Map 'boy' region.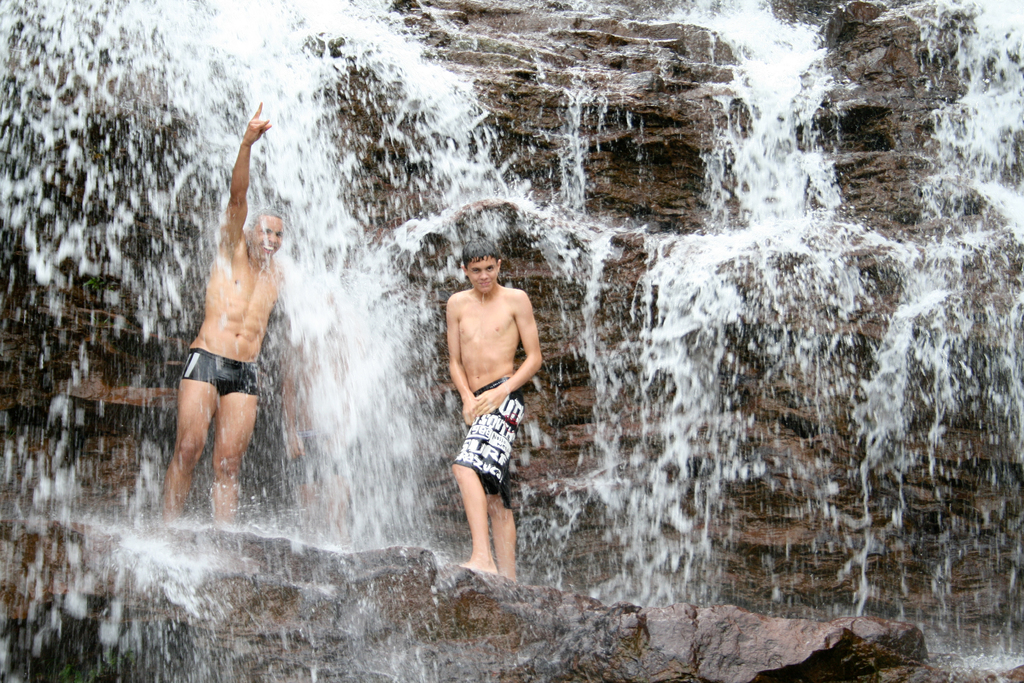
Mapped to x1=445 y1=236 x2=540 y2=582.
